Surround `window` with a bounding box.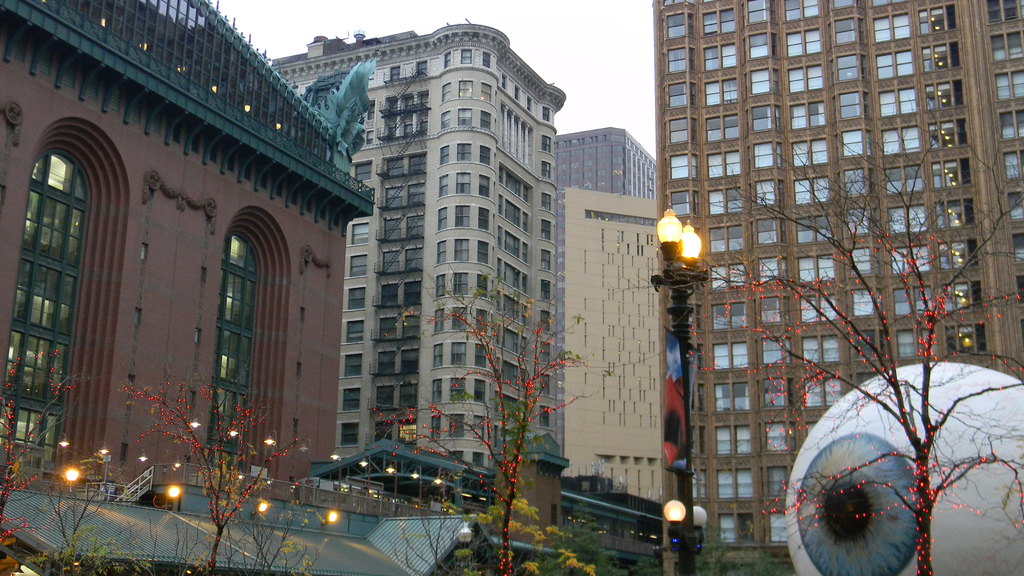
474, 377, 486, 402.
